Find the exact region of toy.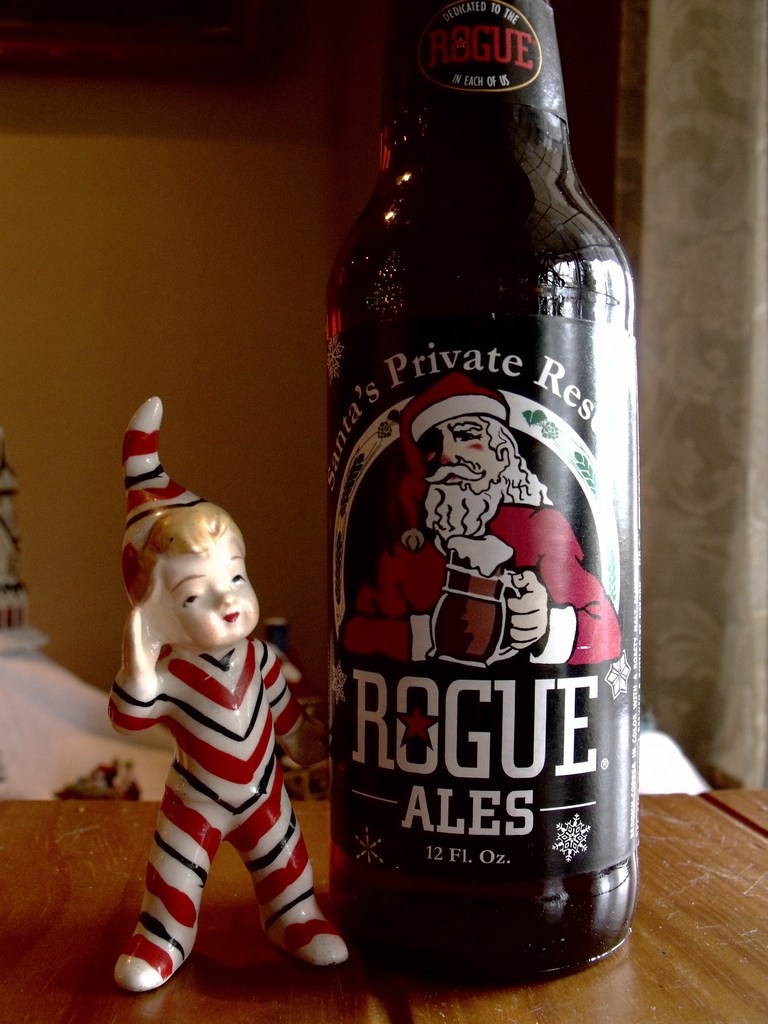
Exact region: (96, 381, 356, 998).
